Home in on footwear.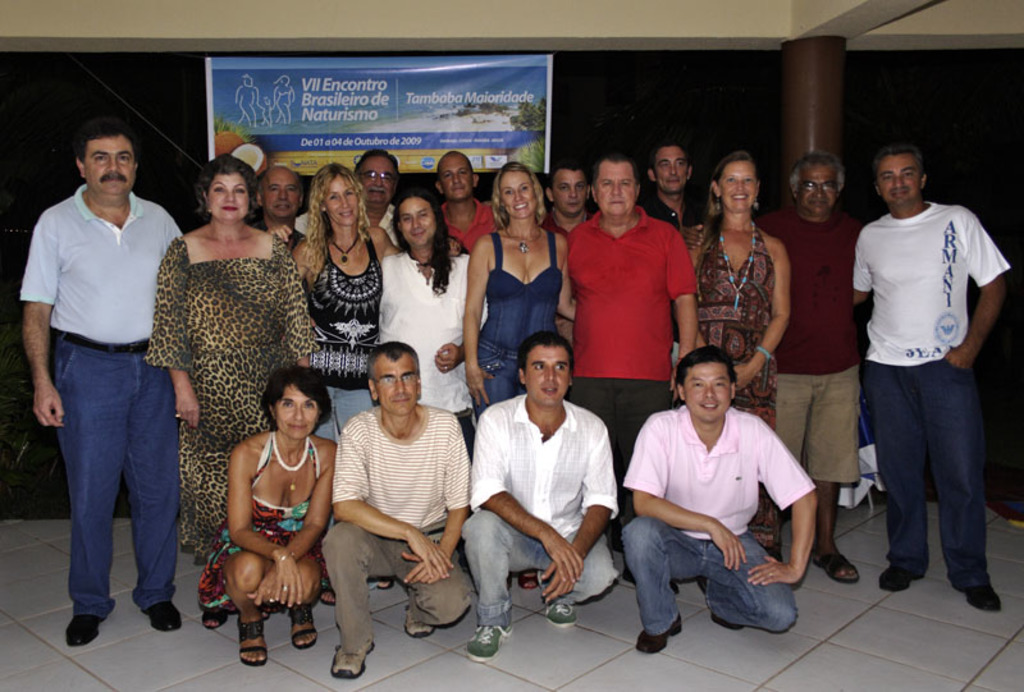
Homed in at box=[237, 619, 269, 666].
